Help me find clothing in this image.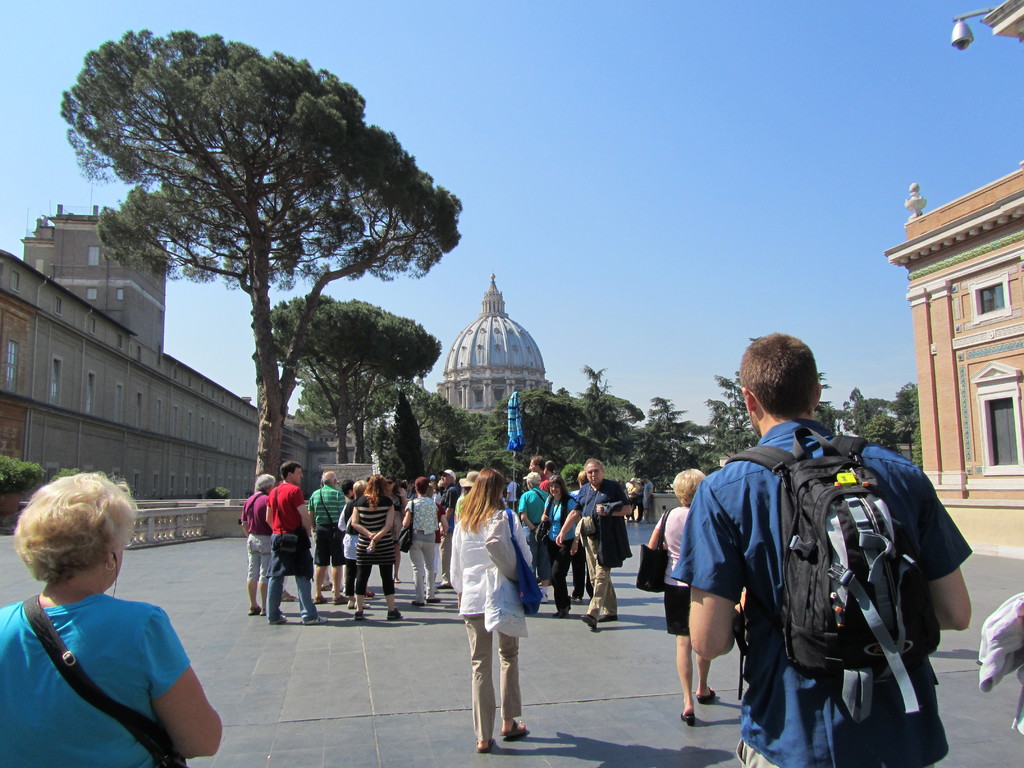
Found it: (x1=668, y1=413, x2=980, y2=767).
